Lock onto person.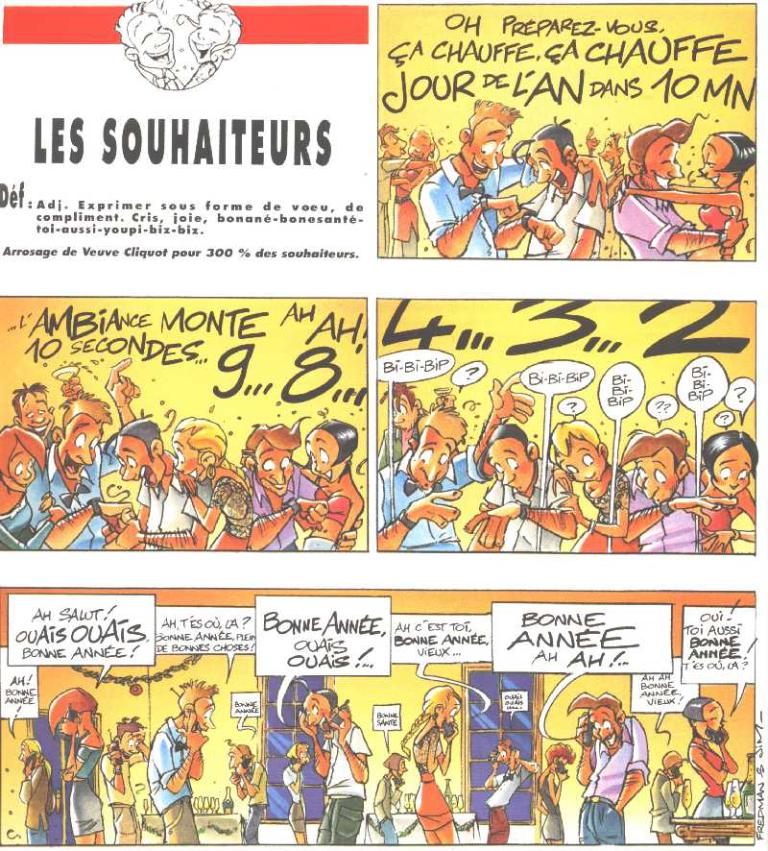
Locked: (left=418, top=104, right=531, bottom=257).
